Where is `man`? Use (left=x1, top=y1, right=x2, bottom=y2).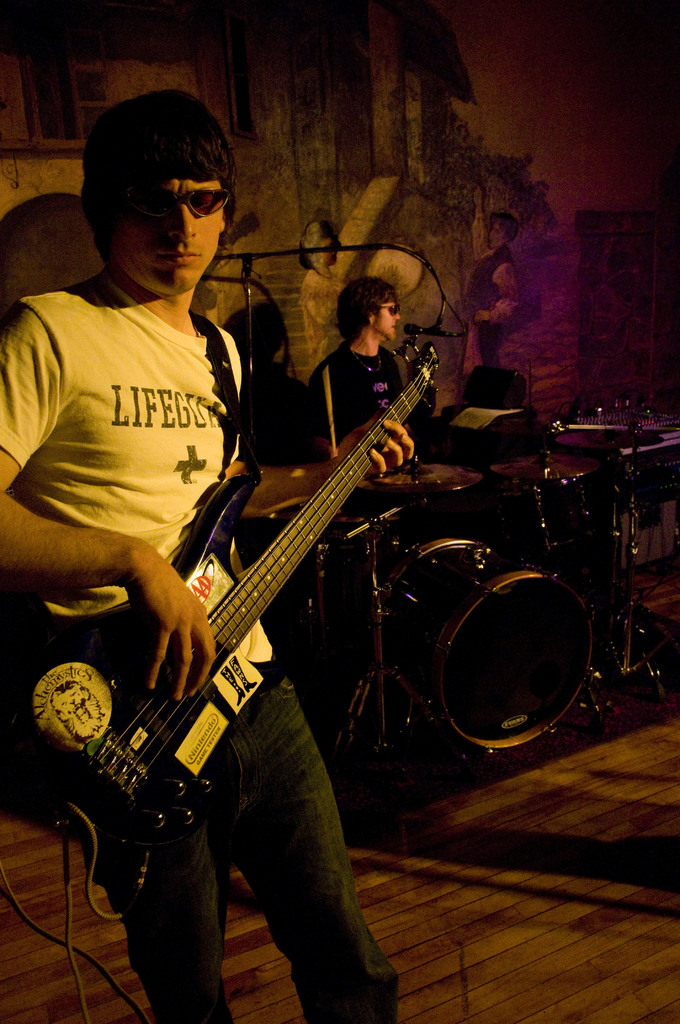
(left=0, top=81, right=405, bottom=1023).
